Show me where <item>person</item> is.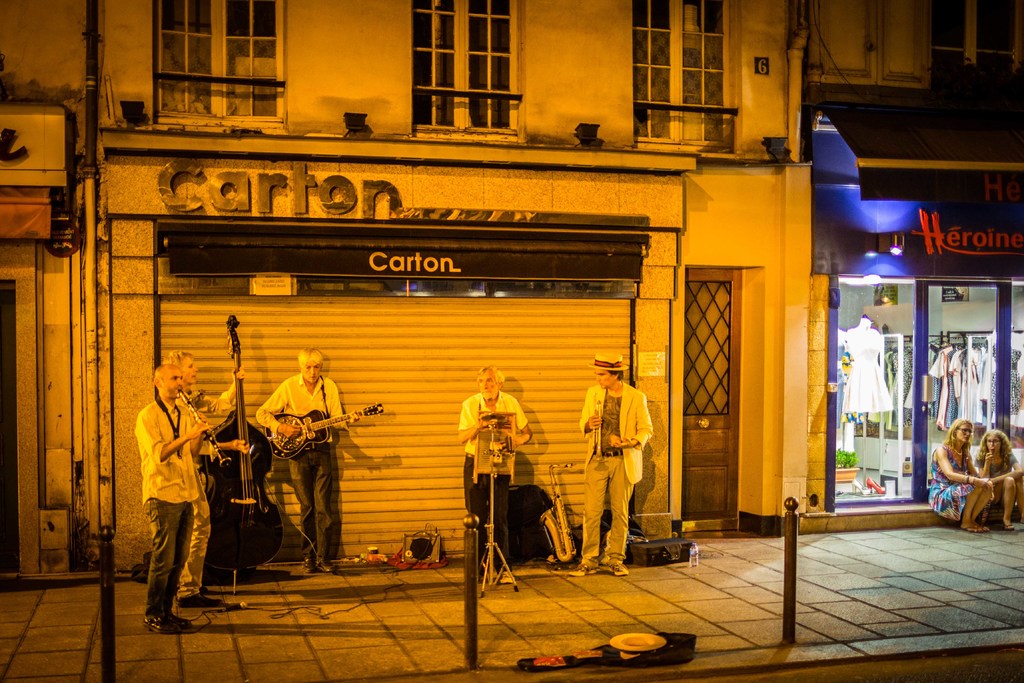
<item>person</item> is at left=134, top=363, right=252, bottom=628.
